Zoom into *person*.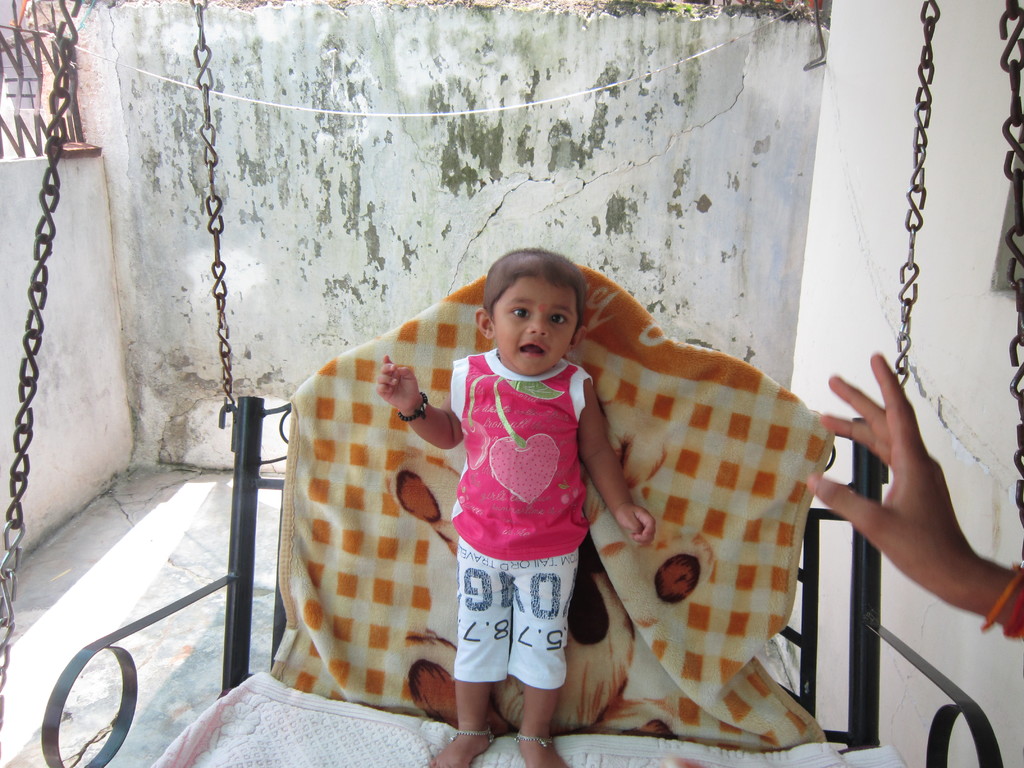
Zoom target: (x1=803, y1=348, x2=1023, y2=634).
